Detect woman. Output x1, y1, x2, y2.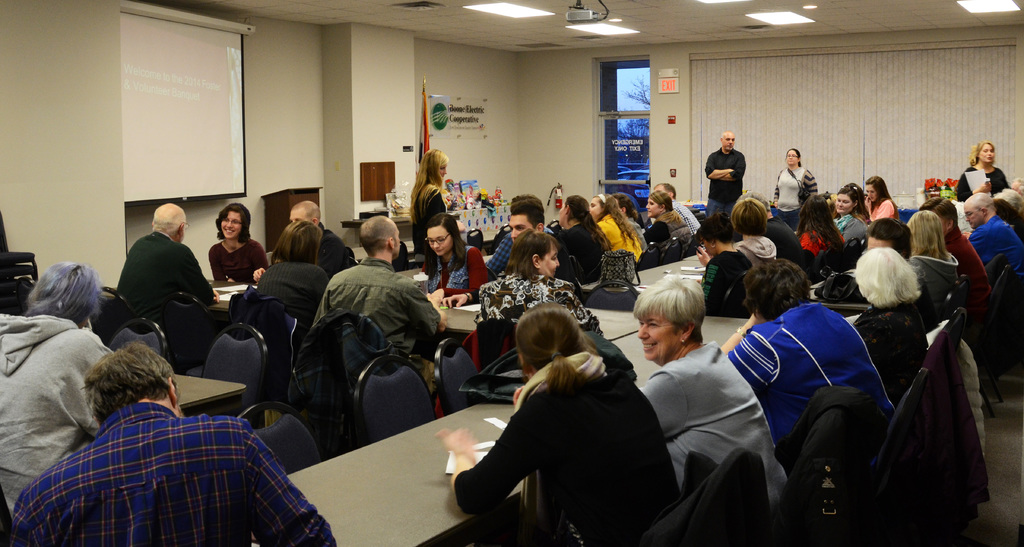
771, 145, 822, 228.
